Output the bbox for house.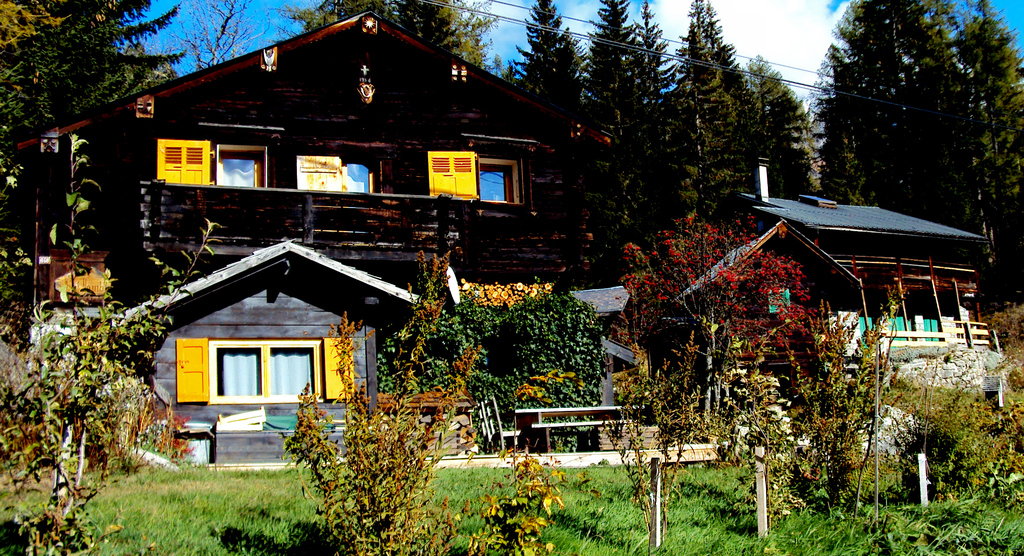
<region>9, 12, 624, 471</region>.
